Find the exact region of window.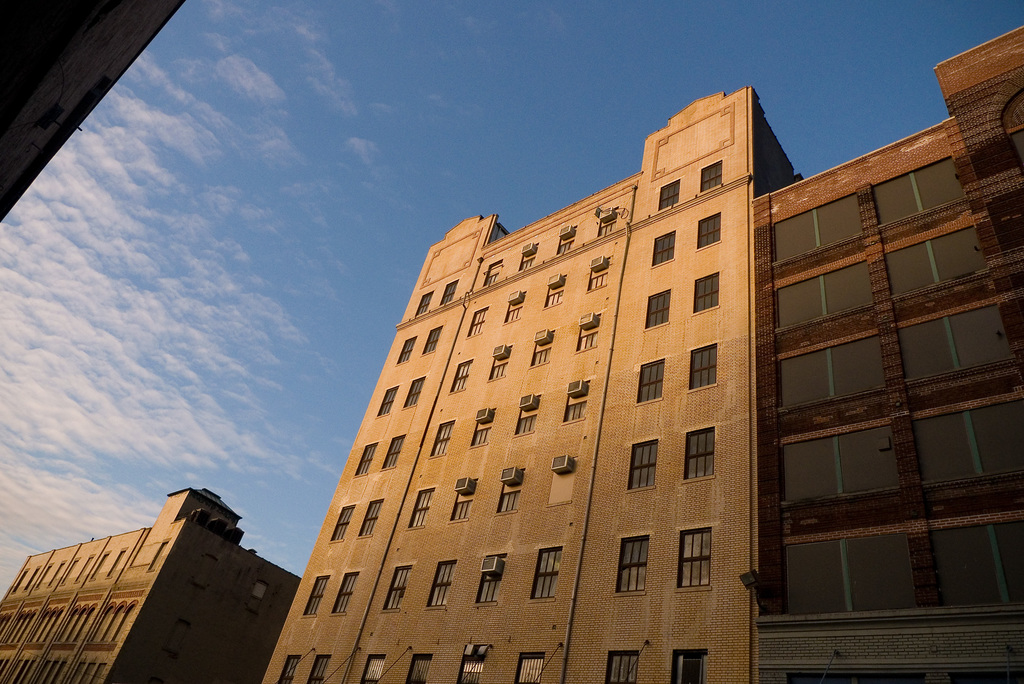
Exact region: [left=649, top=230, right=674, bottom=266].
